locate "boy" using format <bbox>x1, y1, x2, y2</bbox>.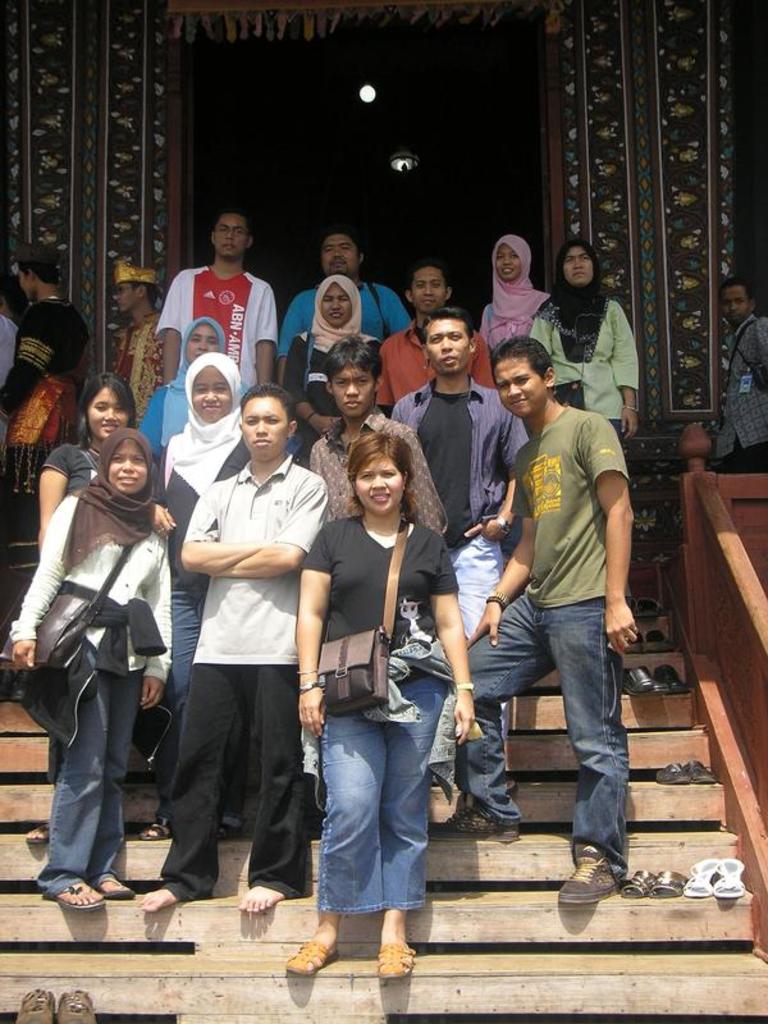
<bbox>306, 337, 448, 525</bbox>.
